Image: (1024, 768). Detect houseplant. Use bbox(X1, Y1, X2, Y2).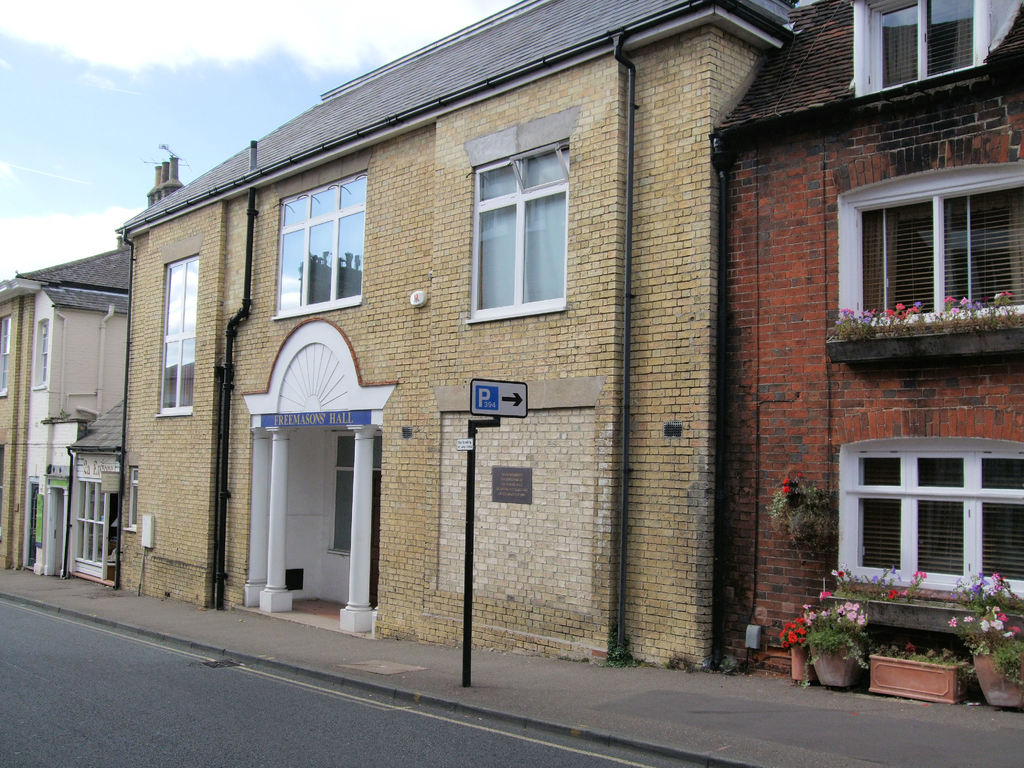
bbox(945, 604, 1023, 705).
